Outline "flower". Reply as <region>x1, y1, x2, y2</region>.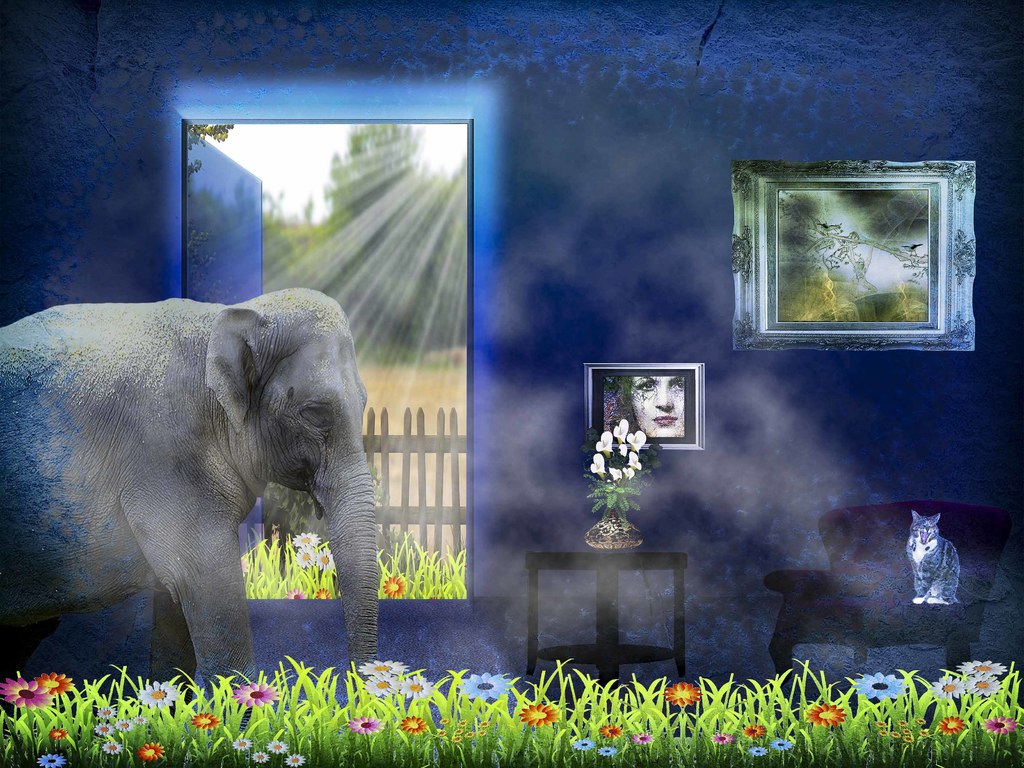
<region>316, 588, 332, 600</region>.
